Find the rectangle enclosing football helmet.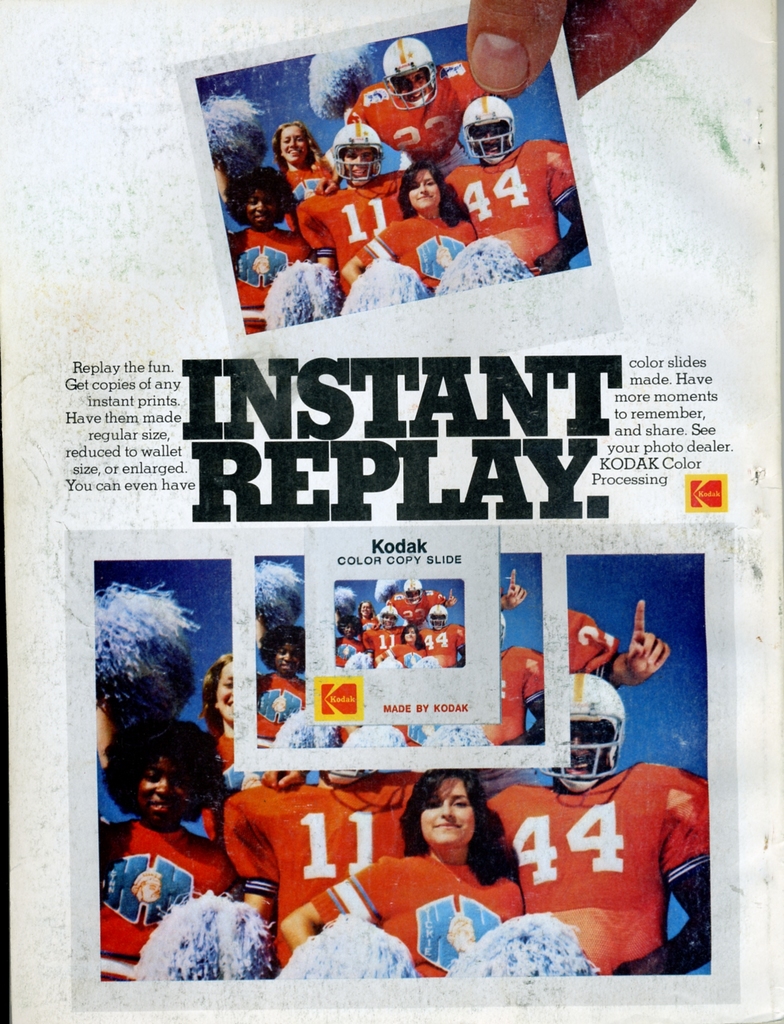
329:122:385:183.
